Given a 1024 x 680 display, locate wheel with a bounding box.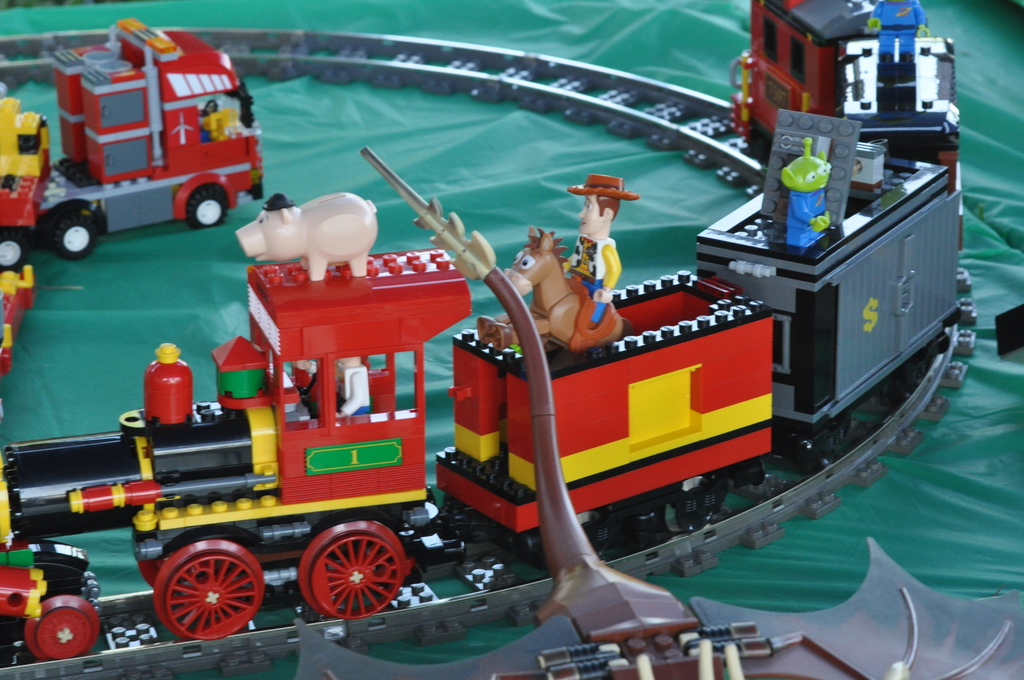
Located: box(49, 206, 104, 259).
